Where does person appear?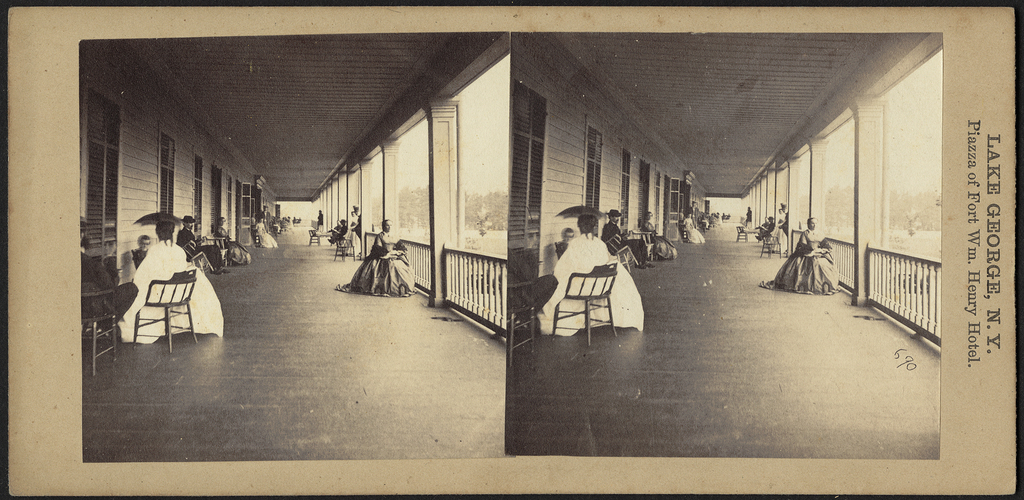
Appears at rect(760, 214, 845, 298).
